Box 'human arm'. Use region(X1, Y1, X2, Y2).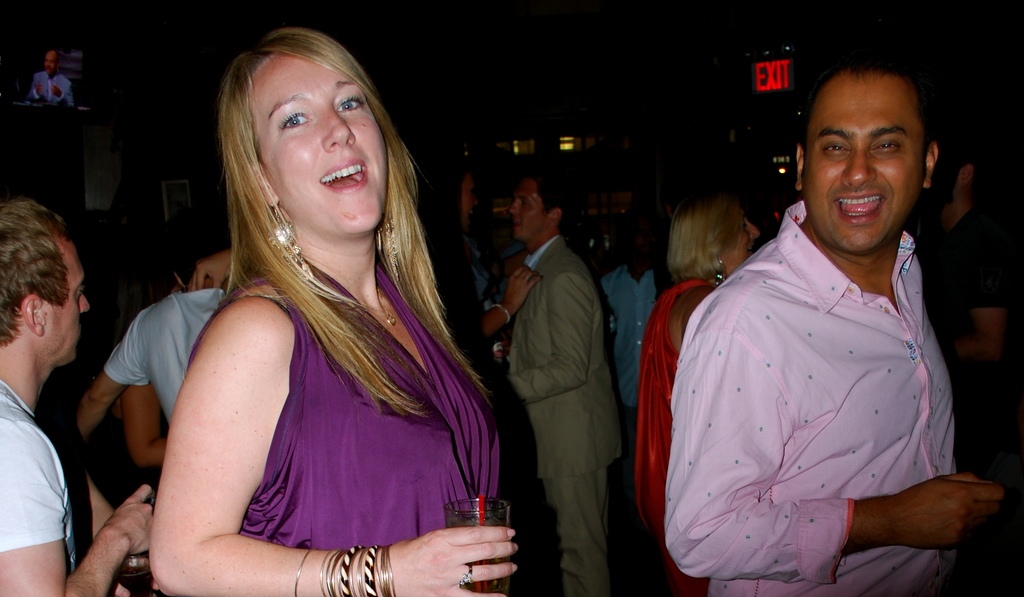
region(119, 384, 172, 465).
